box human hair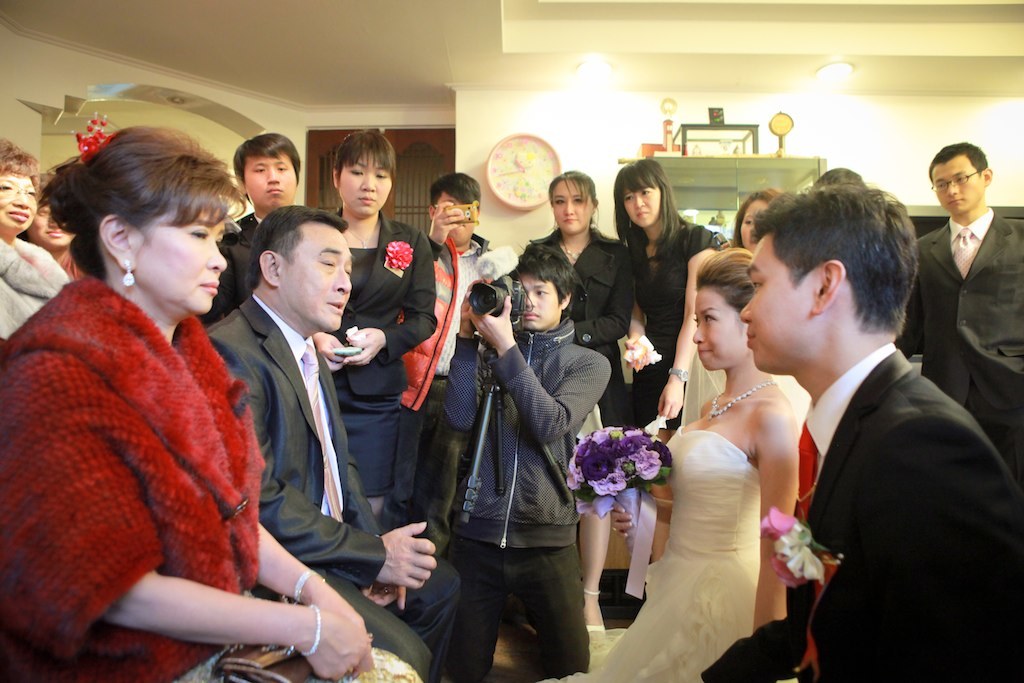
box=[0, 137, 38, 177]
